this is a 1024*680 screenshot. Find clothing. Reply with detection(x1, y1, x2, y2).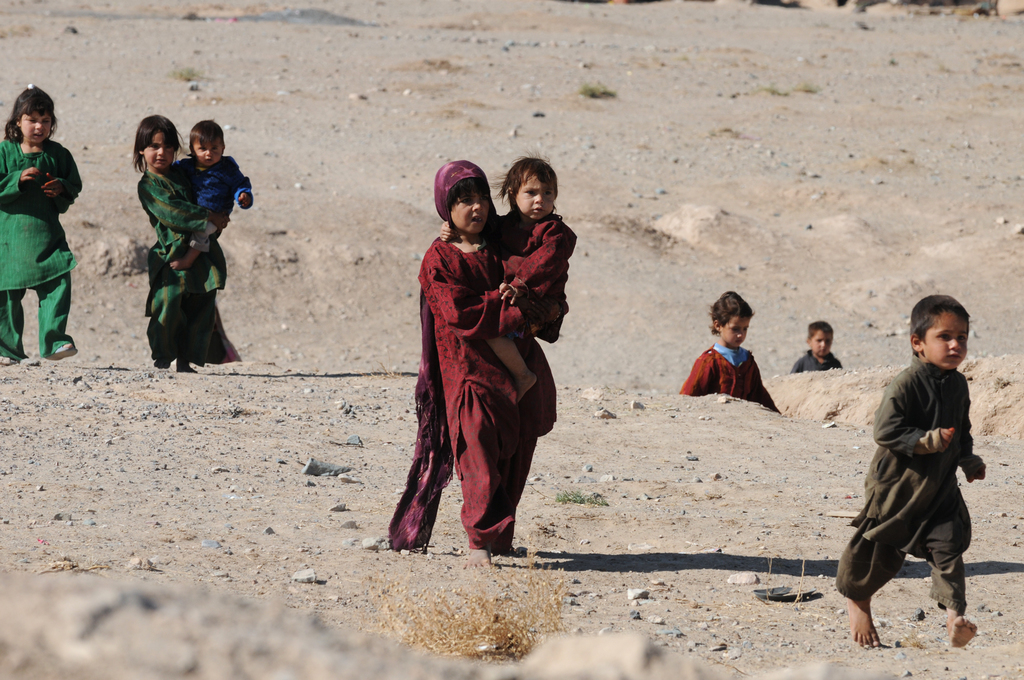
detection(0, 134, 84, 360).
